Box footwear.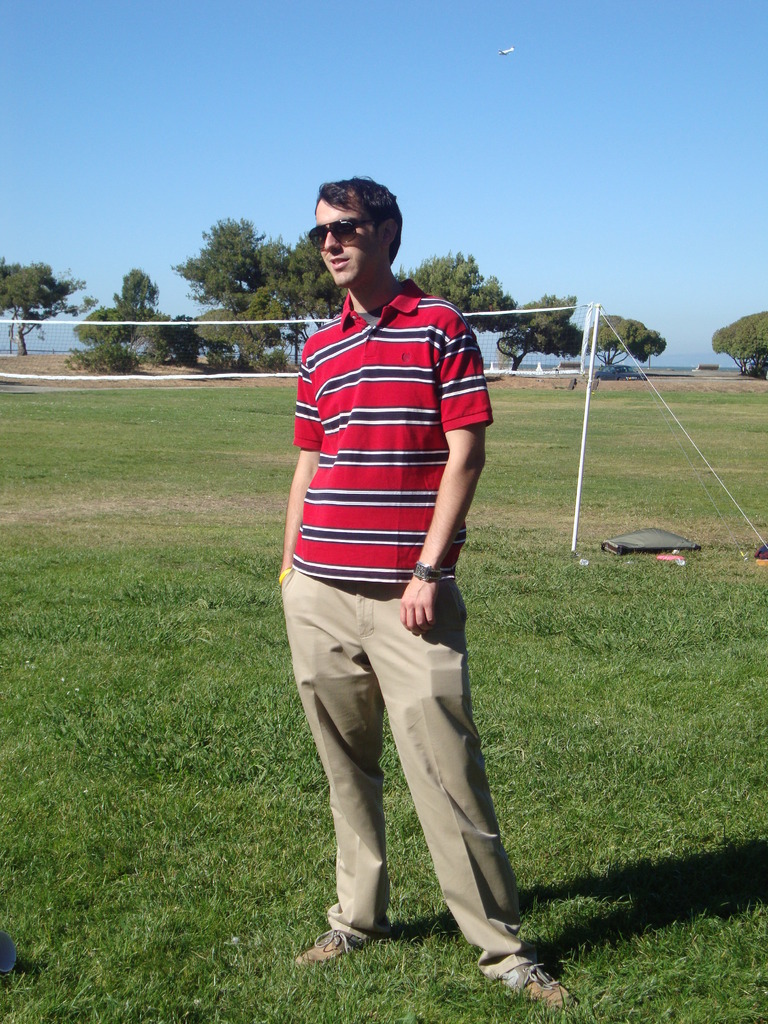
Rect(296, 930, 362, 968).
